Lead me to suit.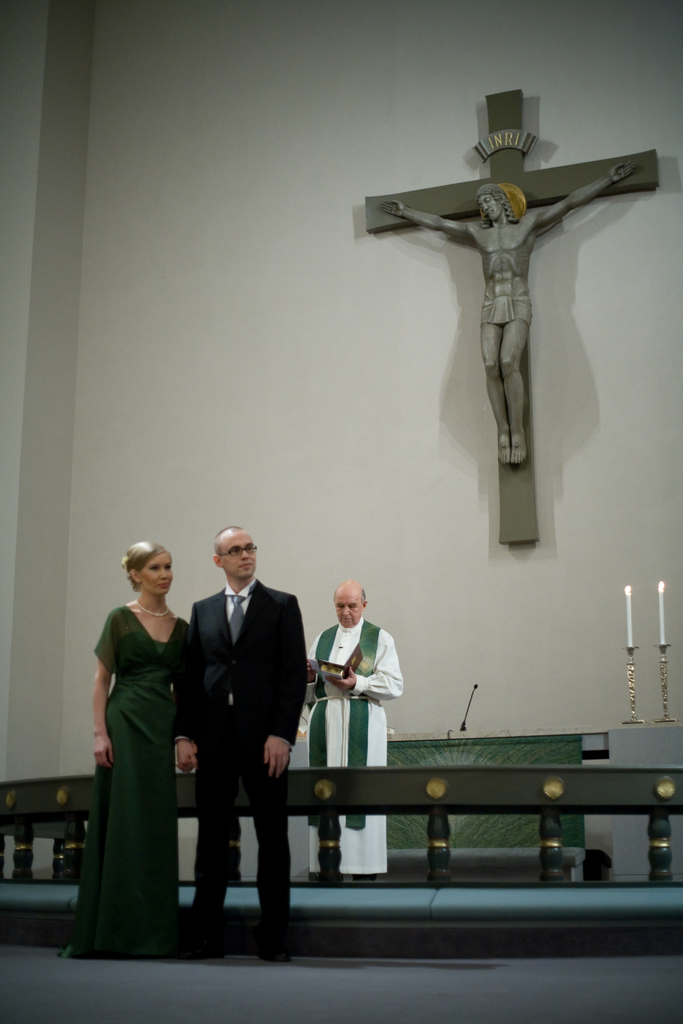
Lead to crop(174, 582, 312, 948).
